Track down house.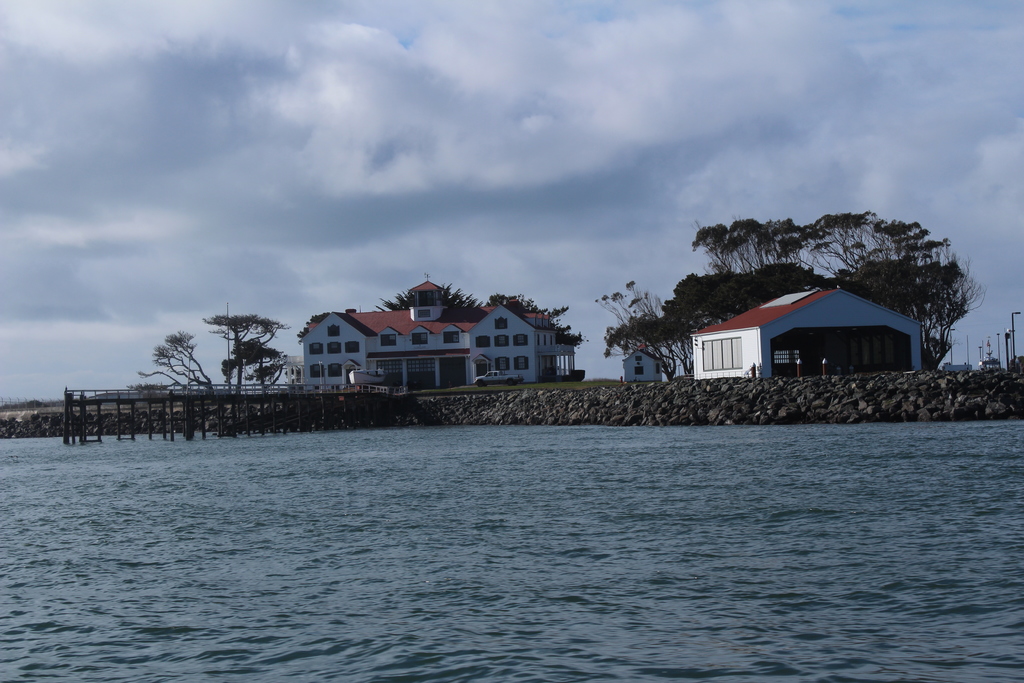
Tracked to box(464, 308, 582, 385).
